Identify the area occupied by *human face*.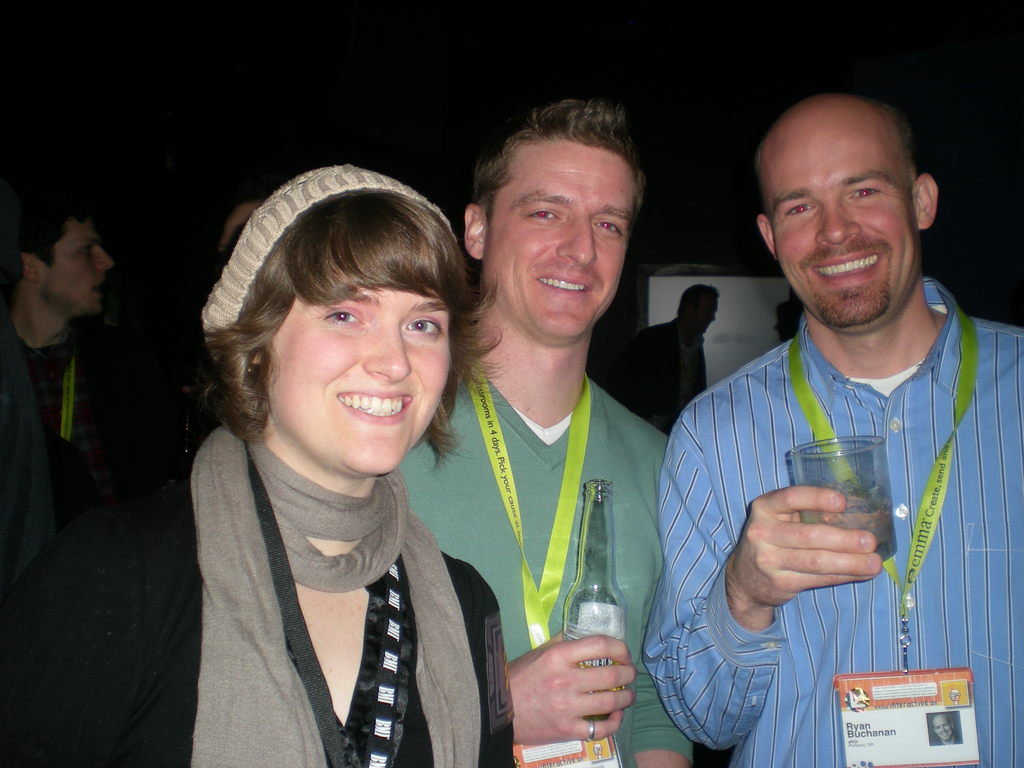
Area: bbox=[267, 290, 453, 477].
